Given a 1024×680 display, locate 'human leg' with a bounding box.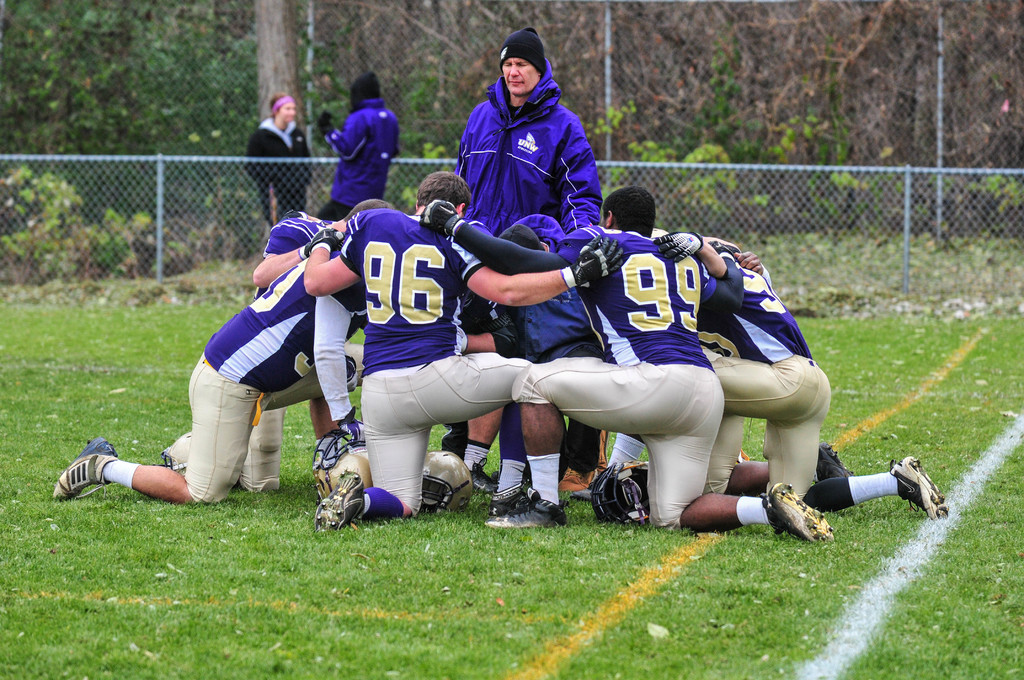
Located: 419/342/536/517.
